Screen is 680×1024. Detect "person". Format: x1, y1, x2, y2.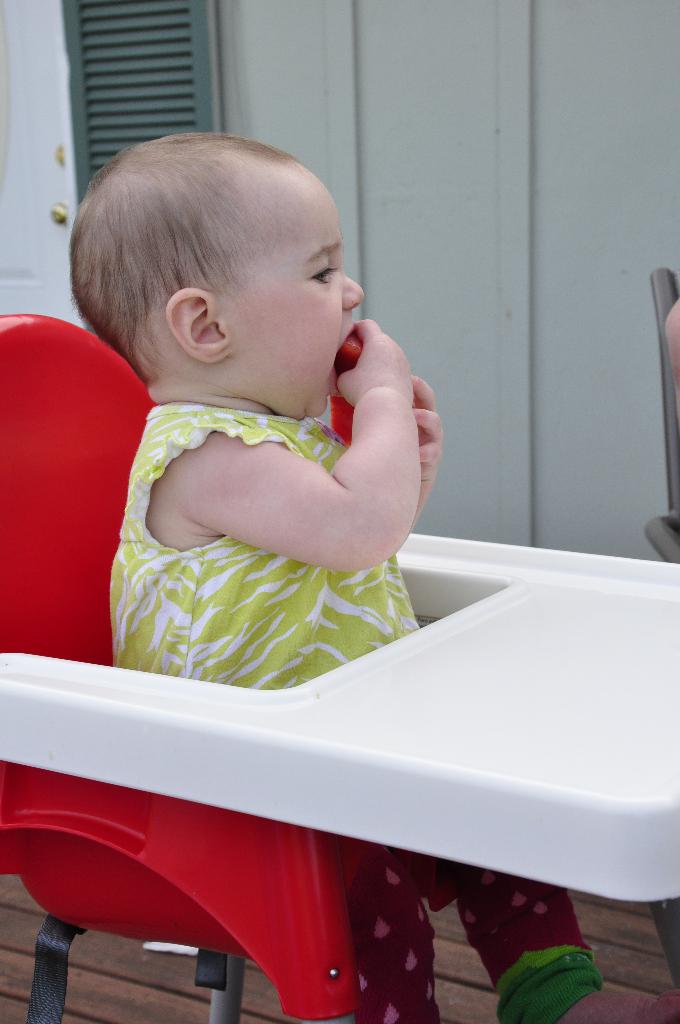
44, 159, 474, 796.
